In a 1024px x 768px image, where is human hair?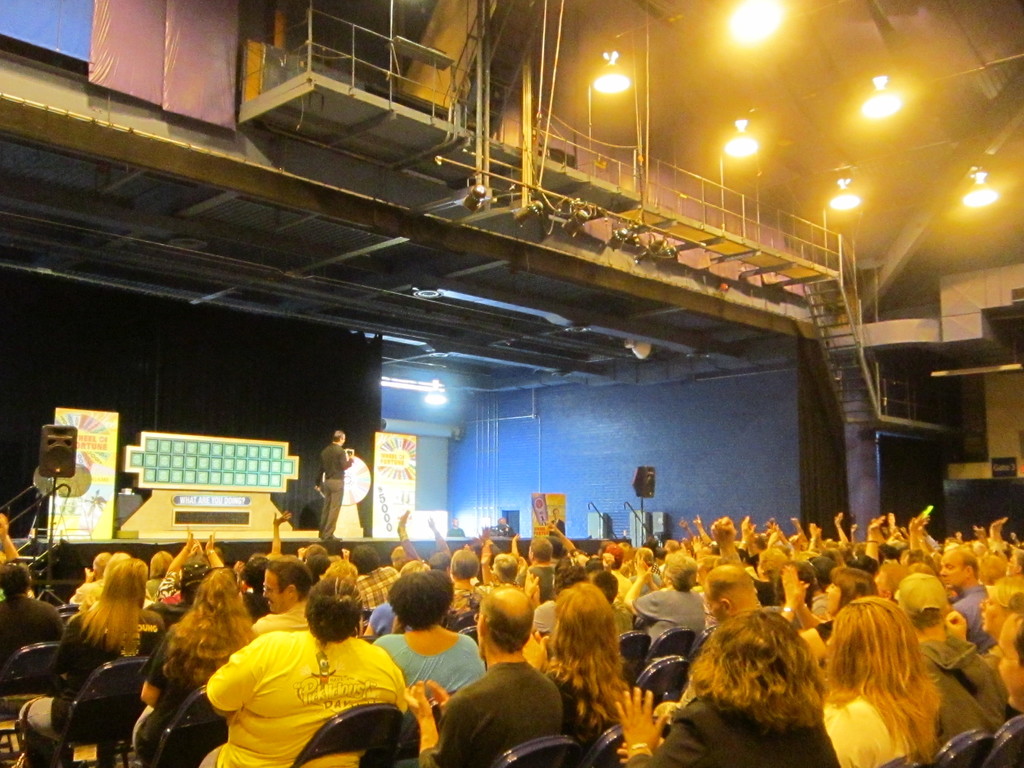
(399,558,426,577).
